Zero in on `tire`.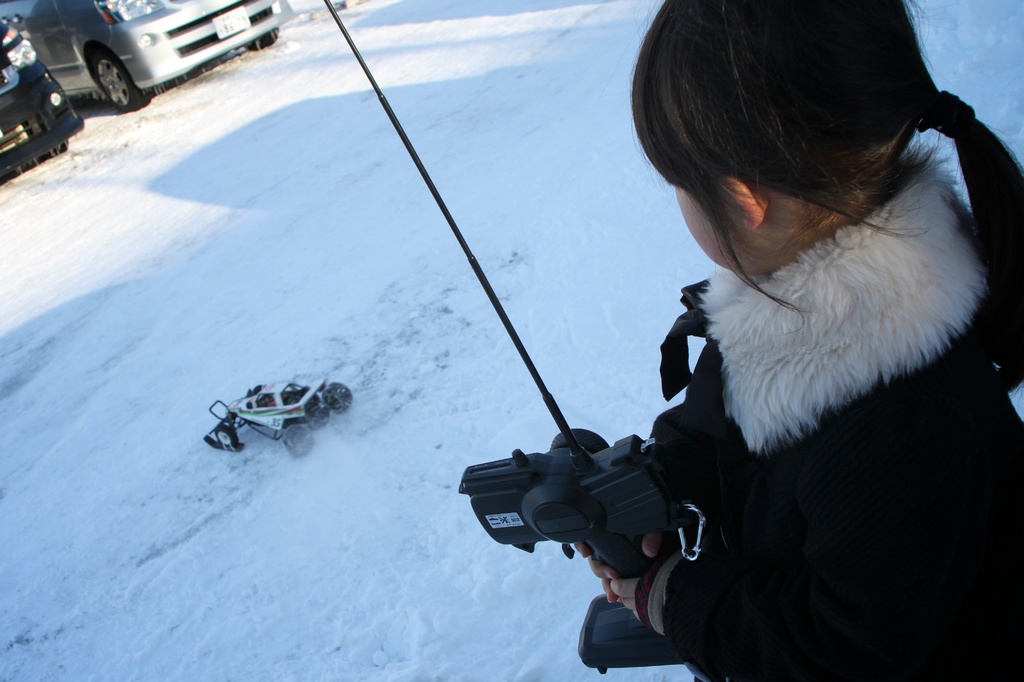
Zeroed in: x1=215, y1=425, x2=241, y2=449.
